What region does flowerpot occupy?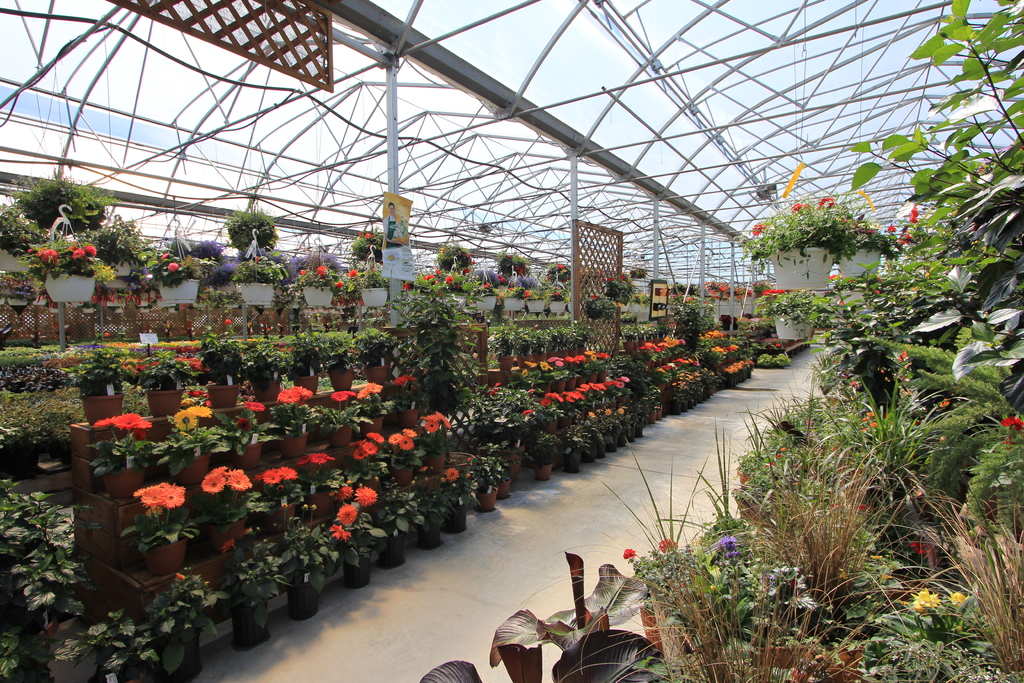
(391, 467, 412, 488).
